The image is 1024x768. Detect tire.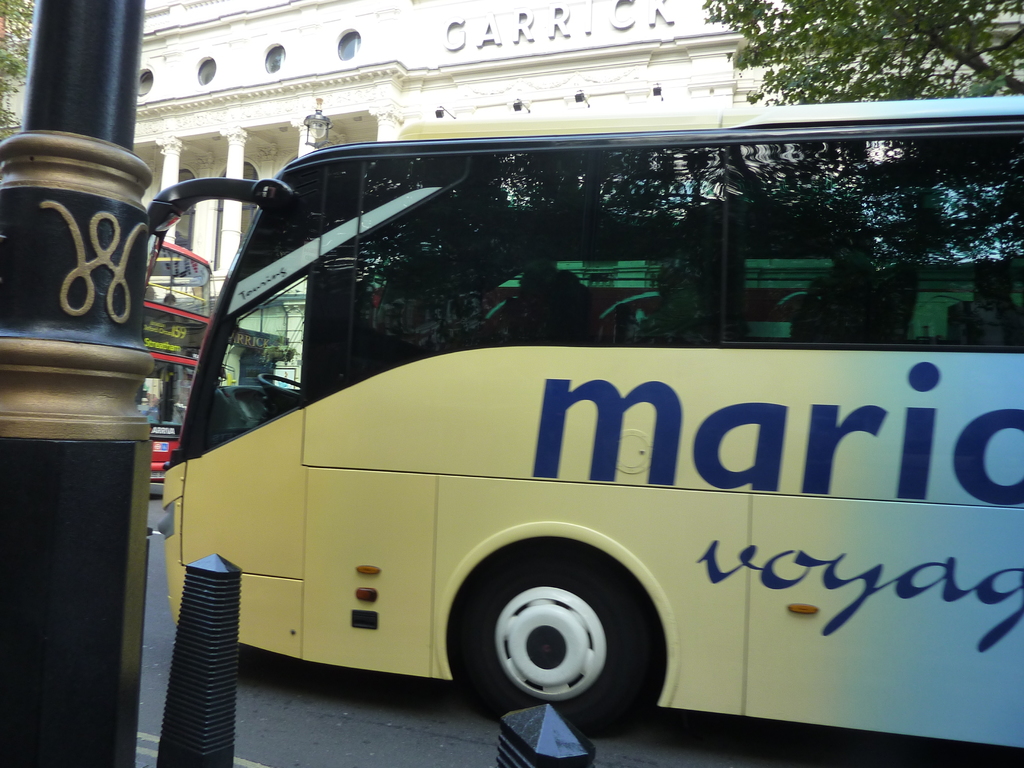
Detection: 445/545/676/733.
